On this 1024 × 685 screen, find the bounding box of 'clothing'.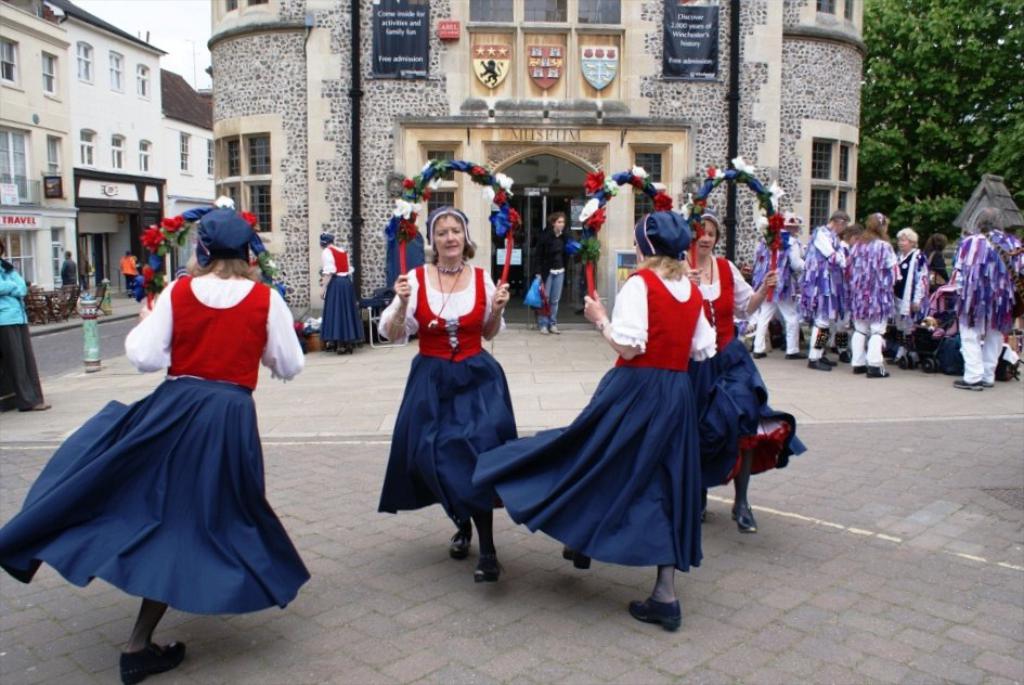
Bounding box: [895,248,922,347].
